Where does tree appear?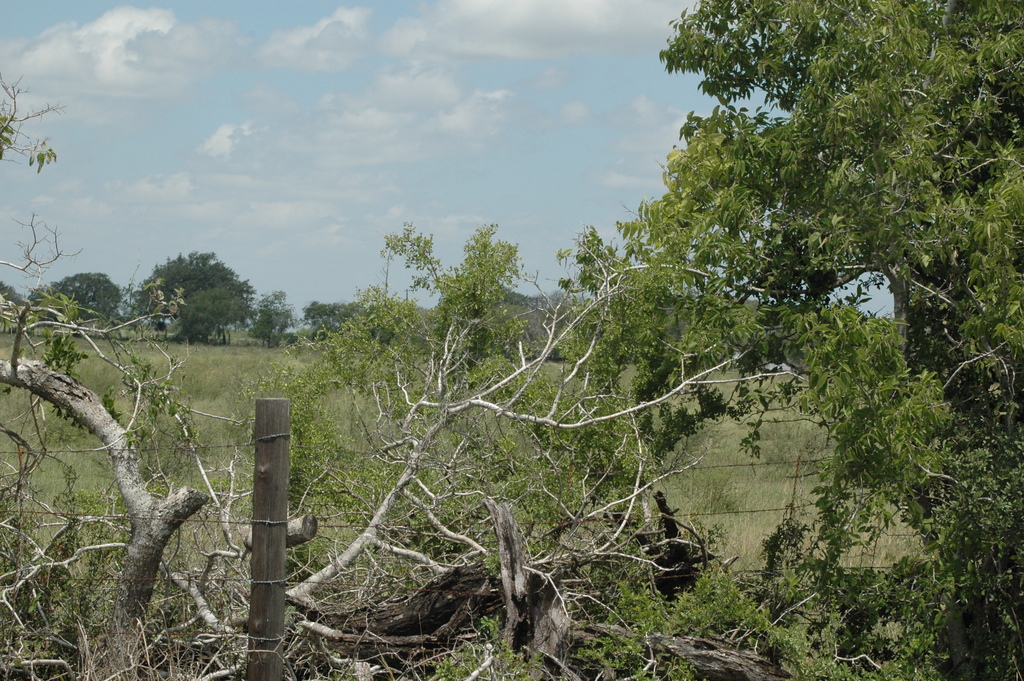
Appears at [304, 299, 401, 351].
